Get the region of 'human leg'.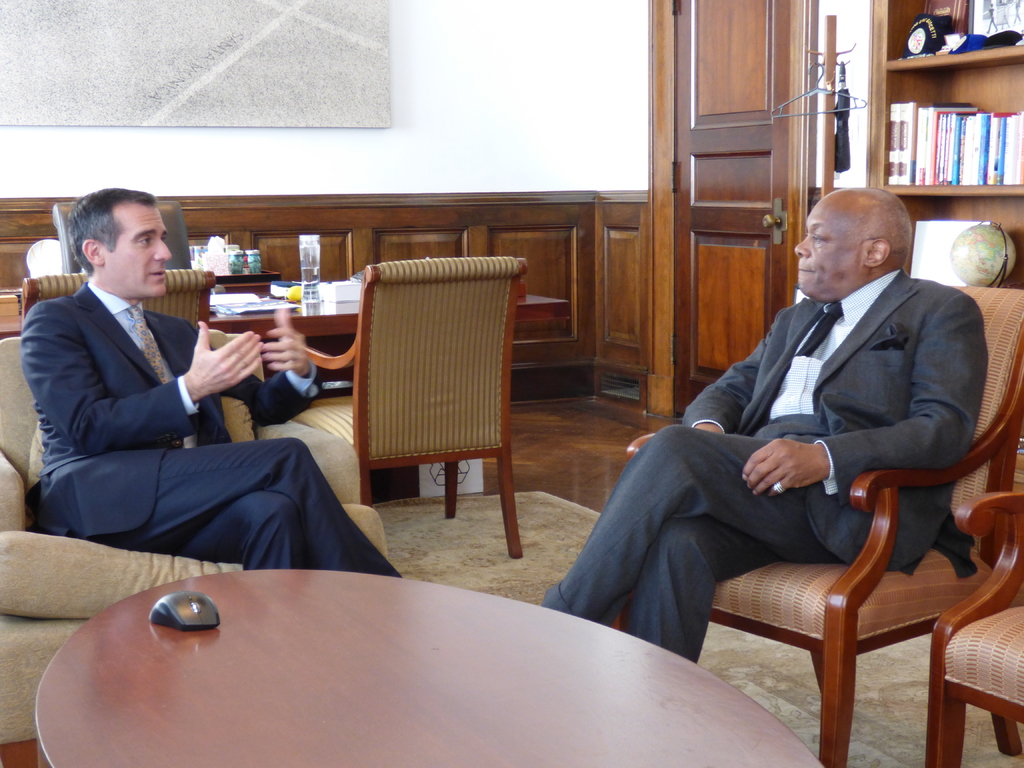
[left=106, top=486, right=311, bottom=573].
